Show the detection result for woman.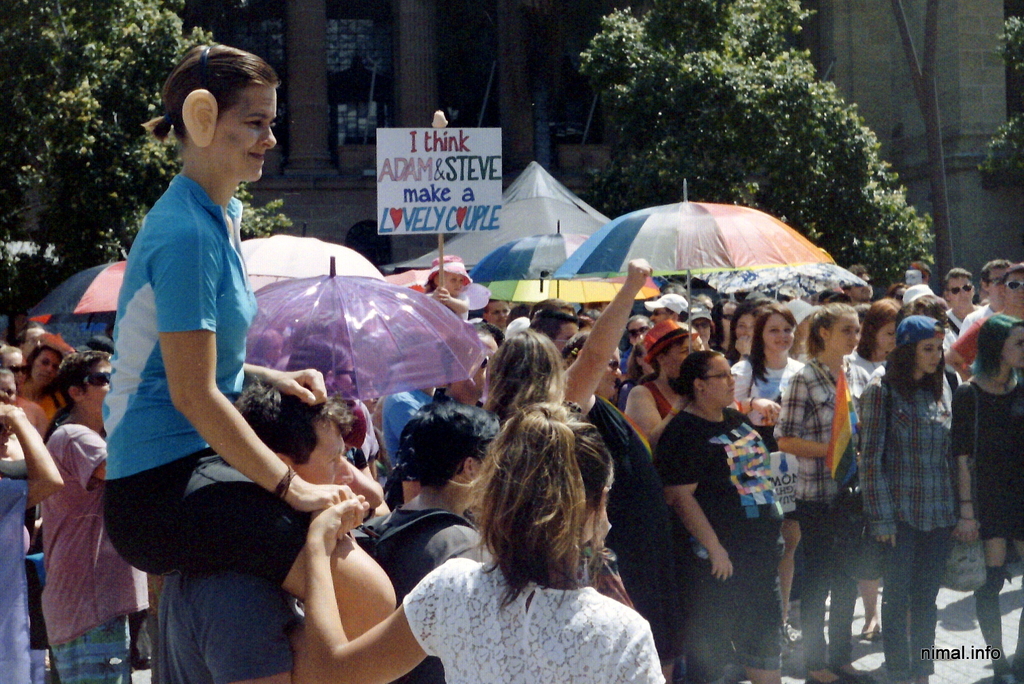
<box>855,326,961,683</box>.
